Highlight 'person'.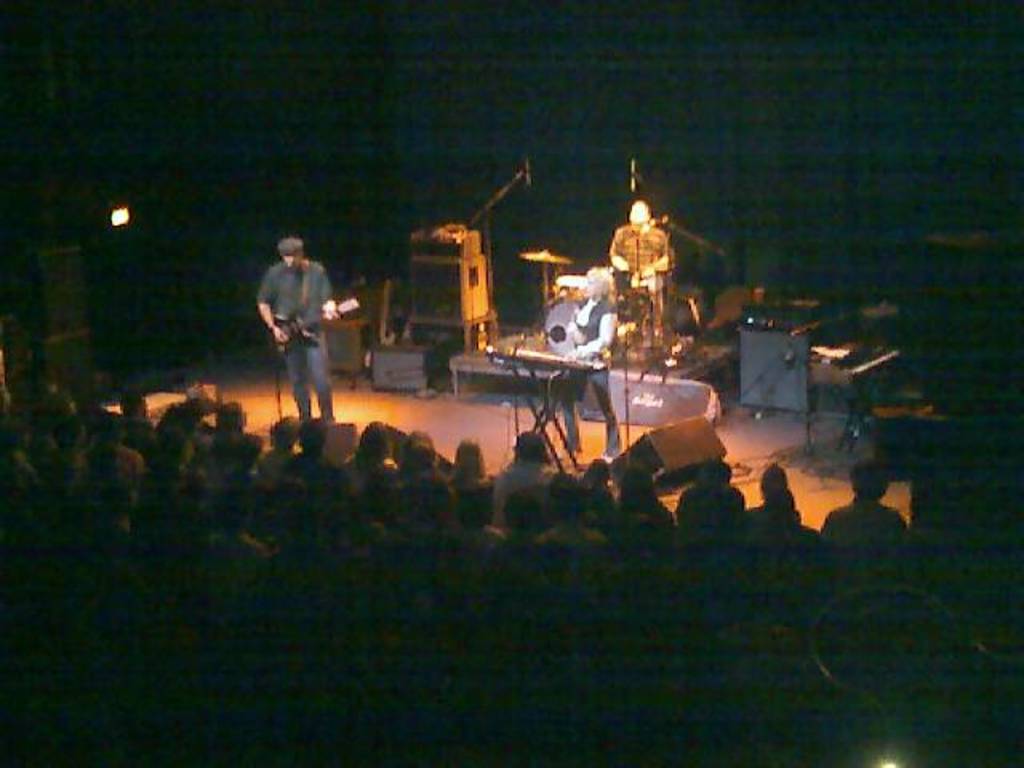
Highlighted region: (x1=394, y1=429, x2=446, y2=490).
